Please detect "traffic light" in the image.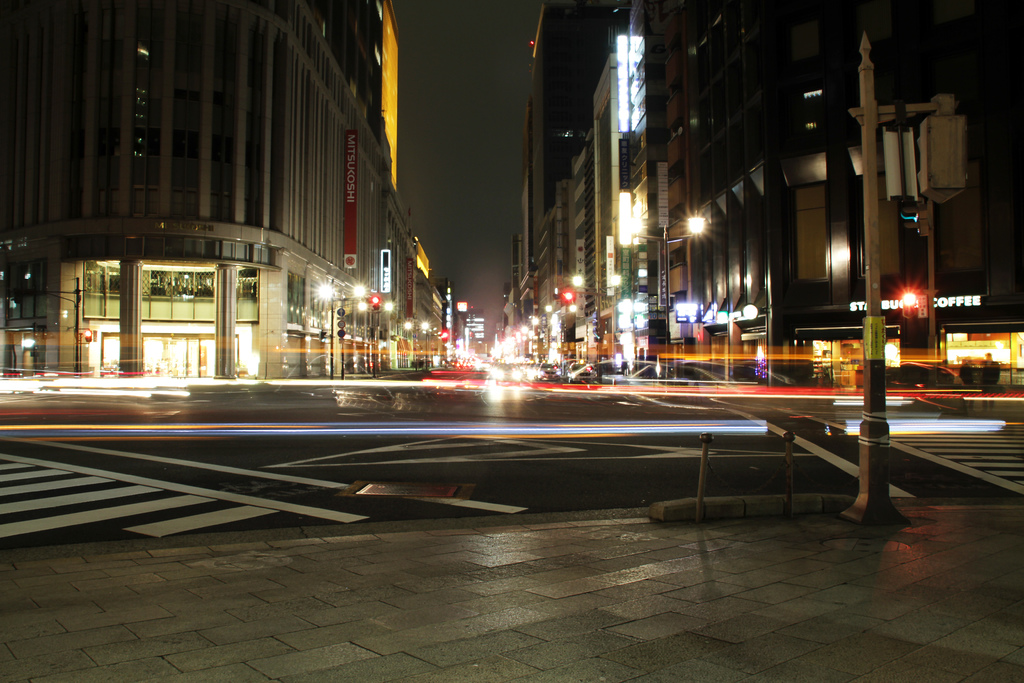
(320, 329, 326, 338).
